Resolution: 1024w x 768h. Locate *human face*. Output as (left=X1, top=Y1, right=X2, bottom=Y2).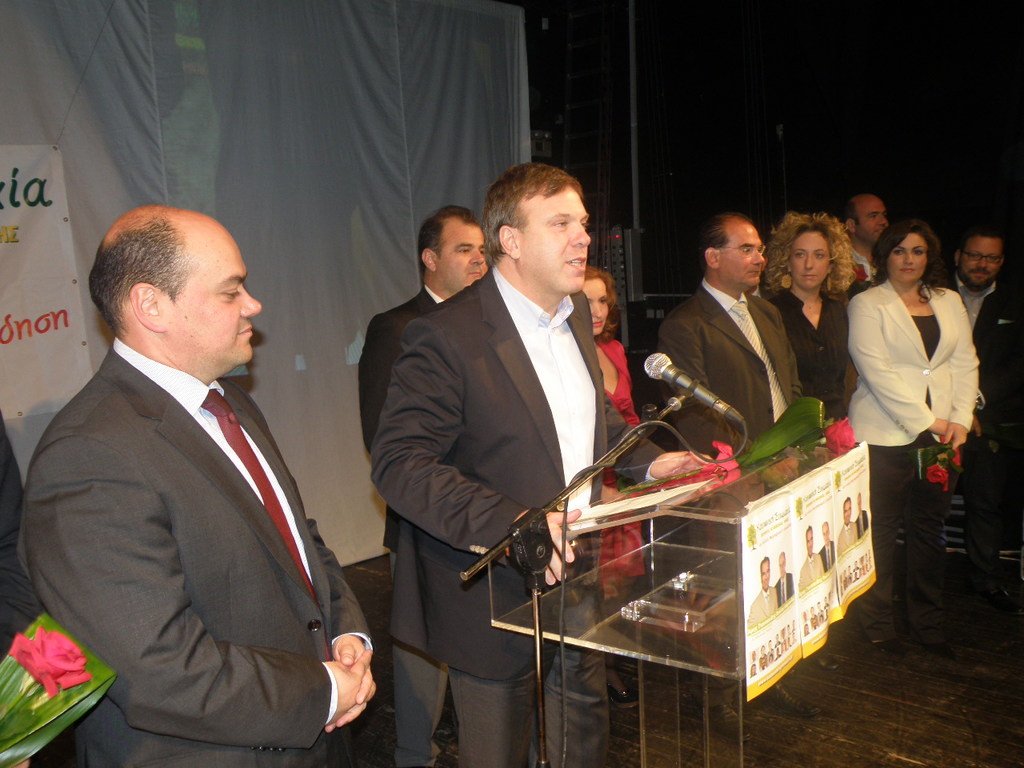
(left=522, top=190, right=592, bottom=294).
